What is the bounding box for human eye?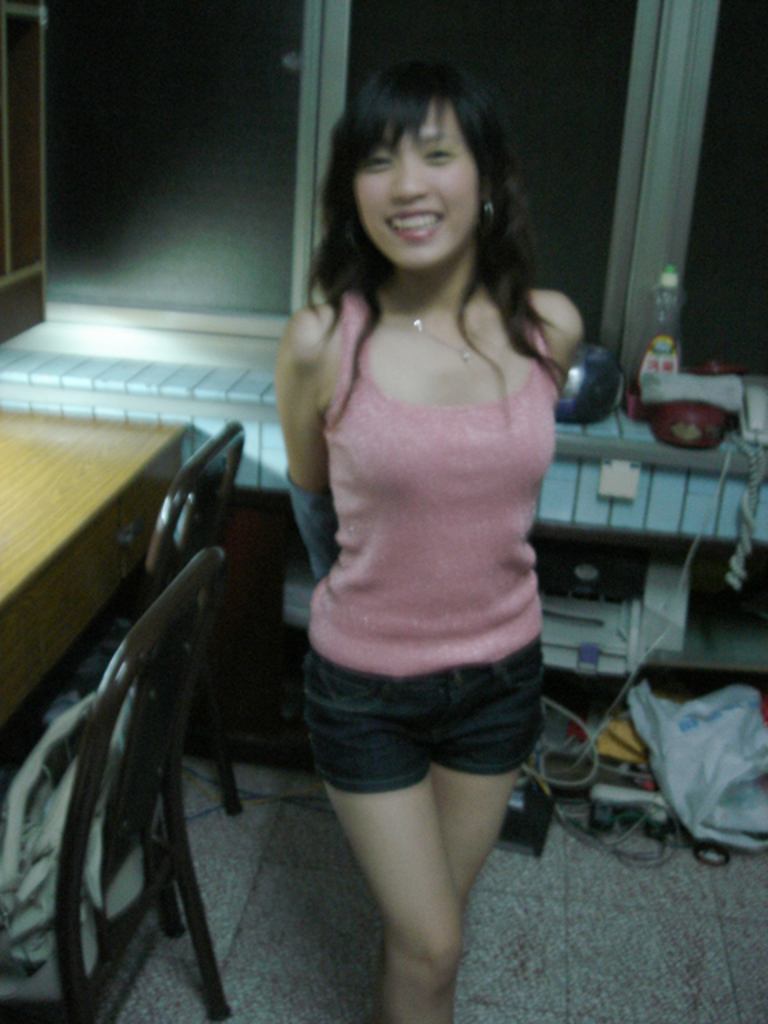
locate(360, 150, 395, 173).
